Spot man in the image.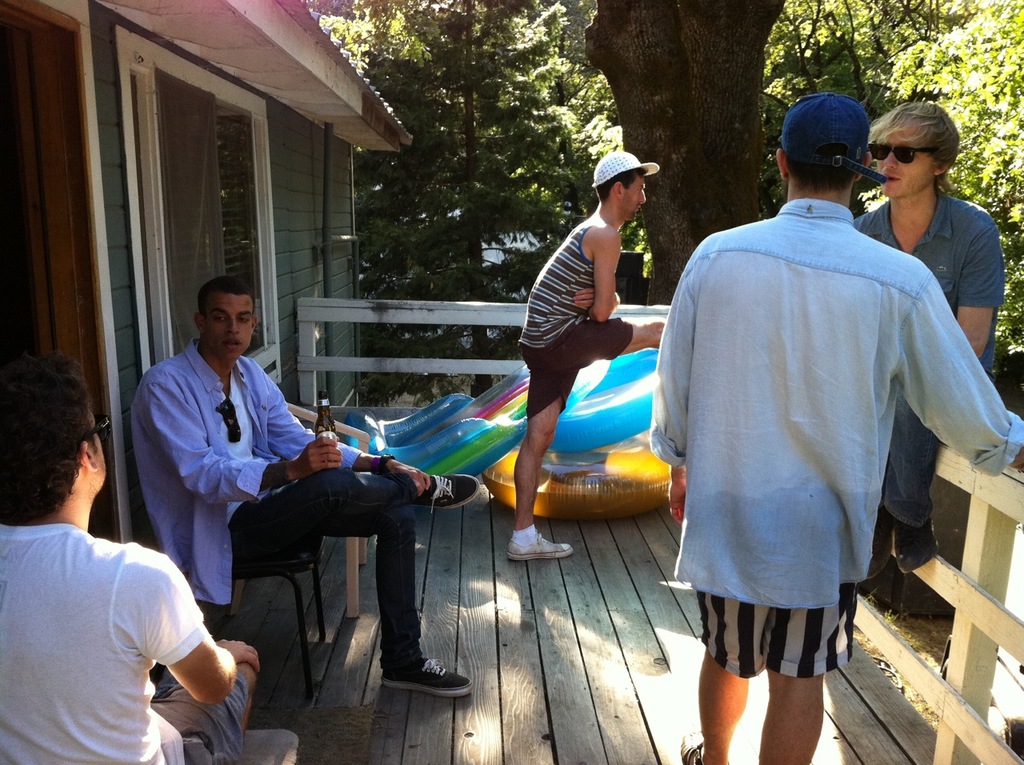
man found at 131/280/405/687.
